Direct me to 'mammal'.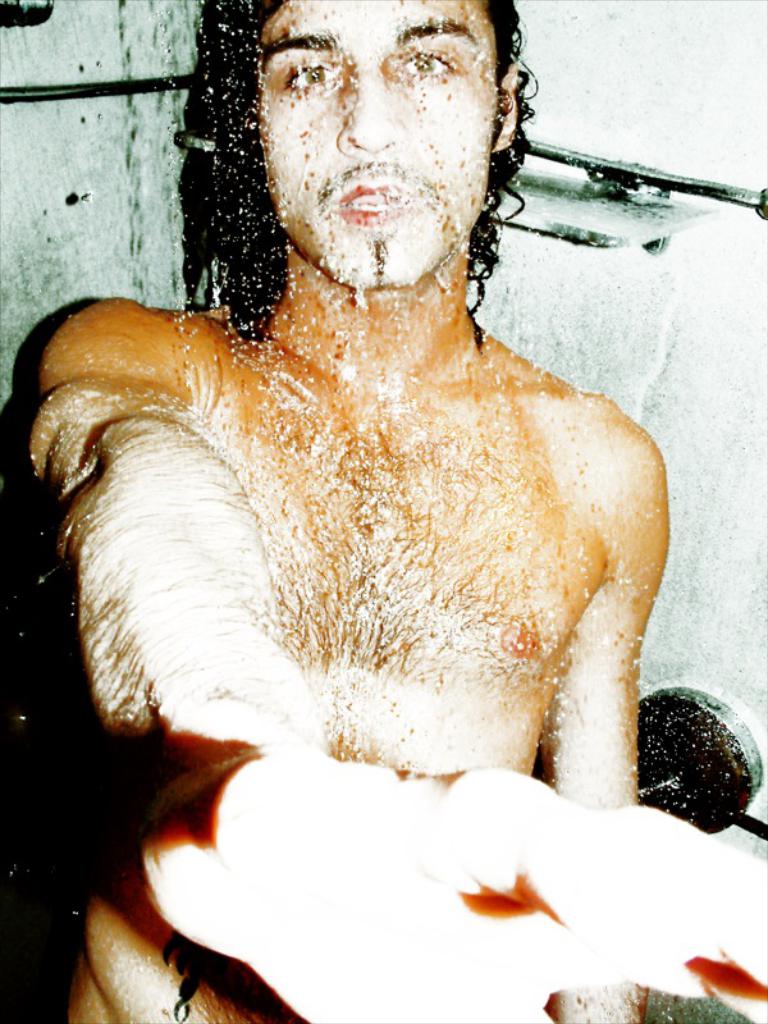
Direction: (x1=20, y1=0, x2=767, y2=1023).
